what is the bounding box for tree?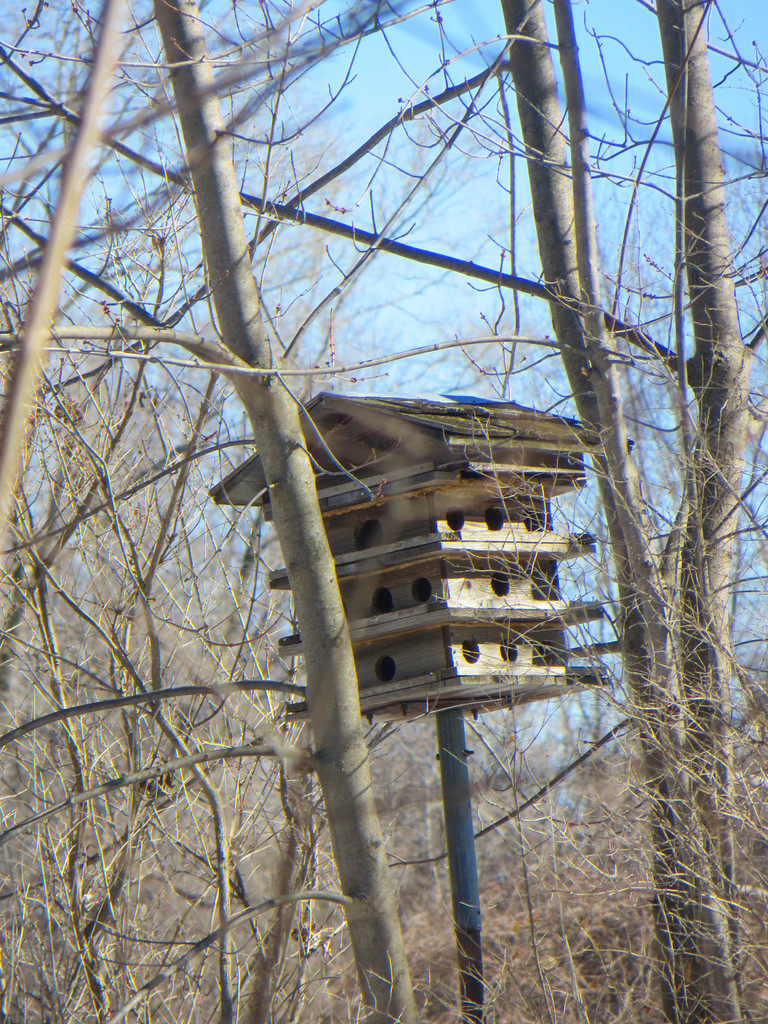
{"x1": 254, "y1": 0, "x2": 767, "y2": 1023}.
